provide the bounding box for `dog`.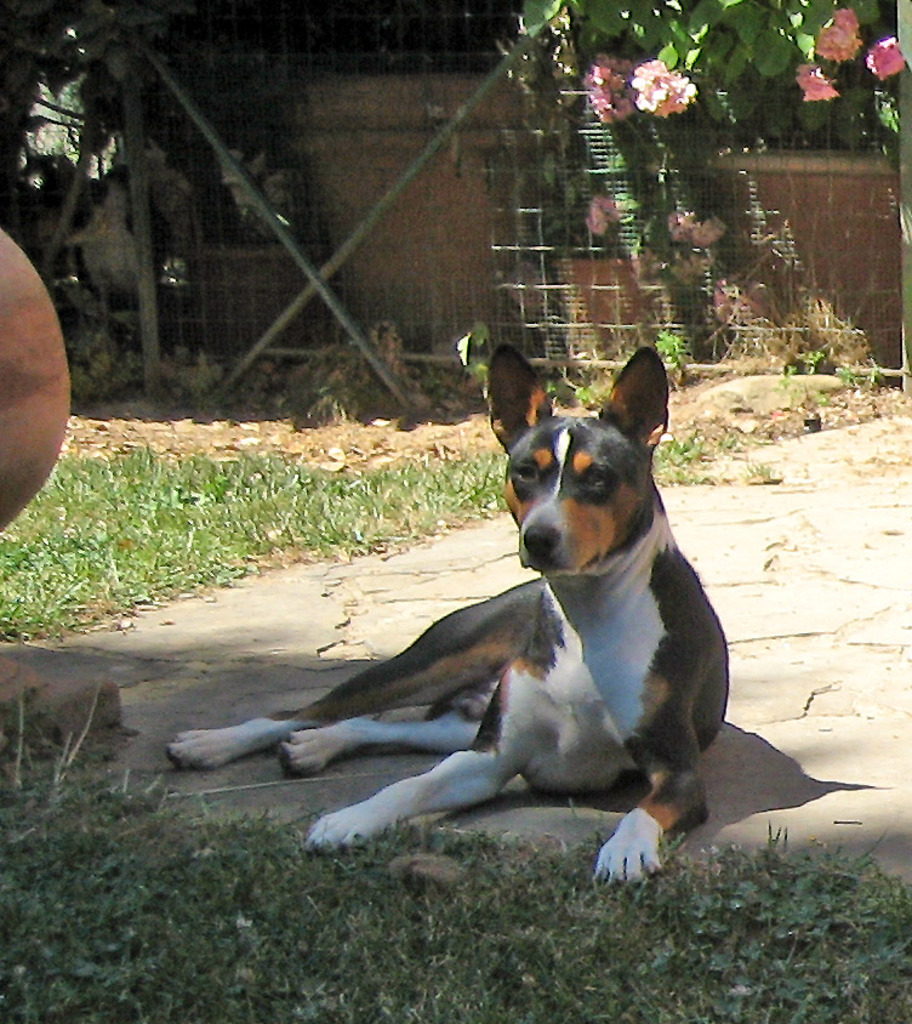
select_region(156, 343, 745, 891).
